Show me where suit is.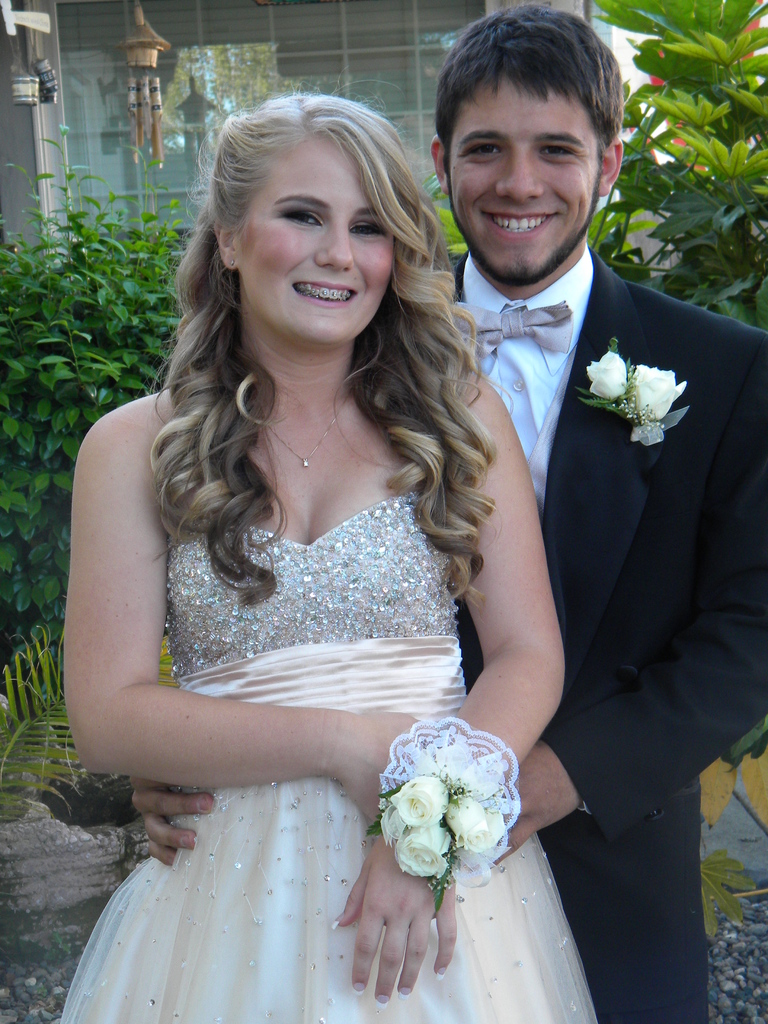
suit is at {"left": 475, "top": 92, "right": 740, "bottom": 938}.
